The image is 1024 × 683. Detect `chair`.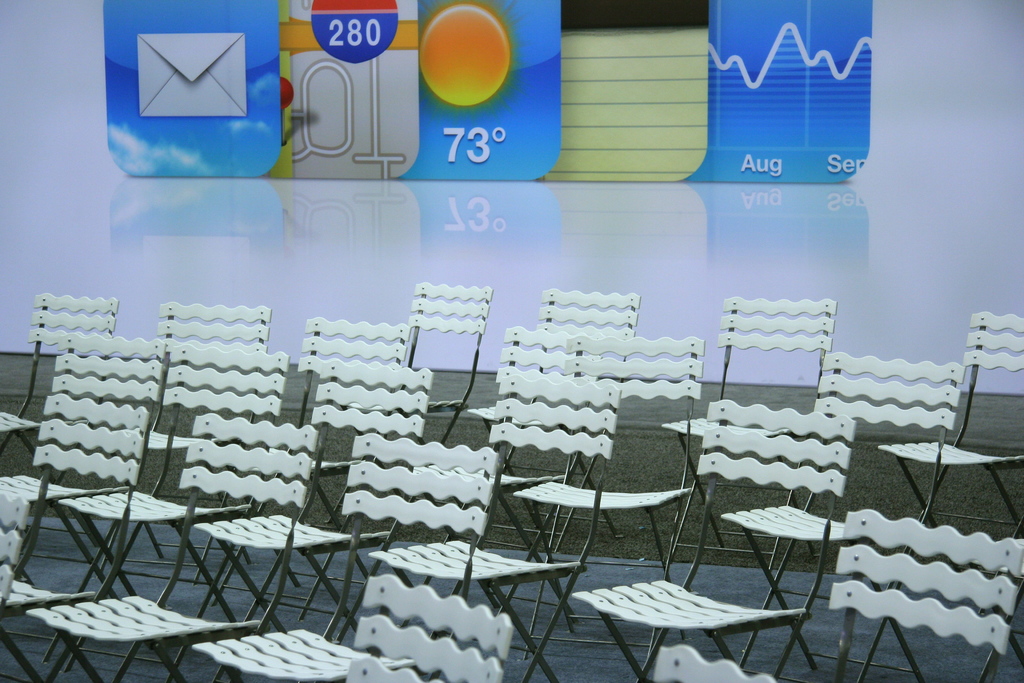
Detection: rect(650, 645, 779, 682).
